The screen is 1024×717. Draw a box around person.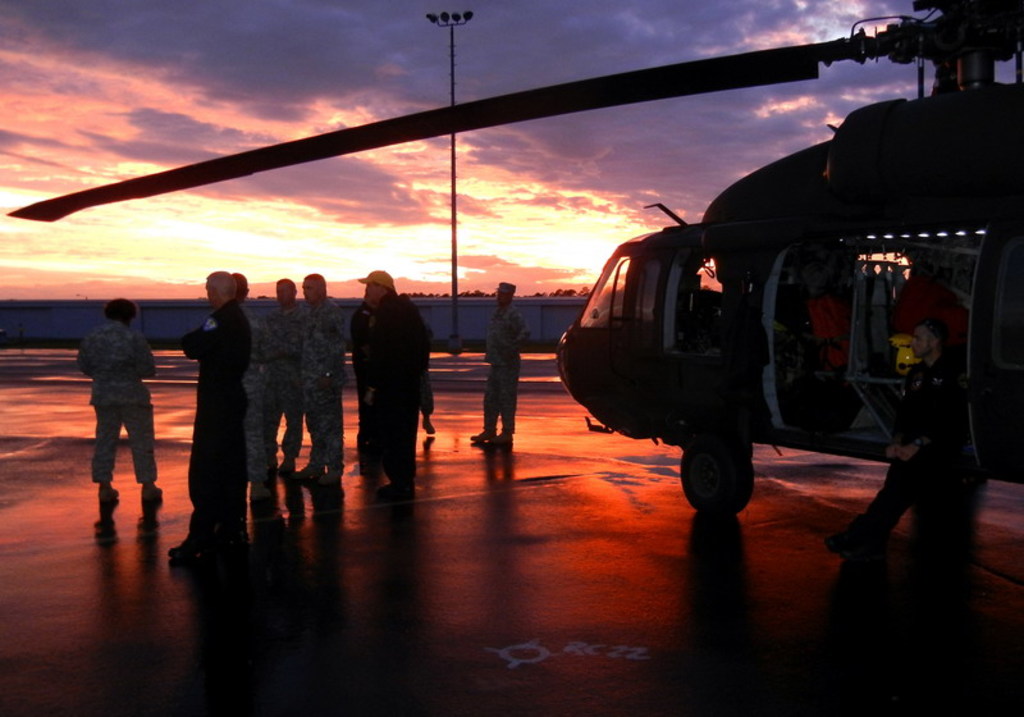
(305,283,351,474).
